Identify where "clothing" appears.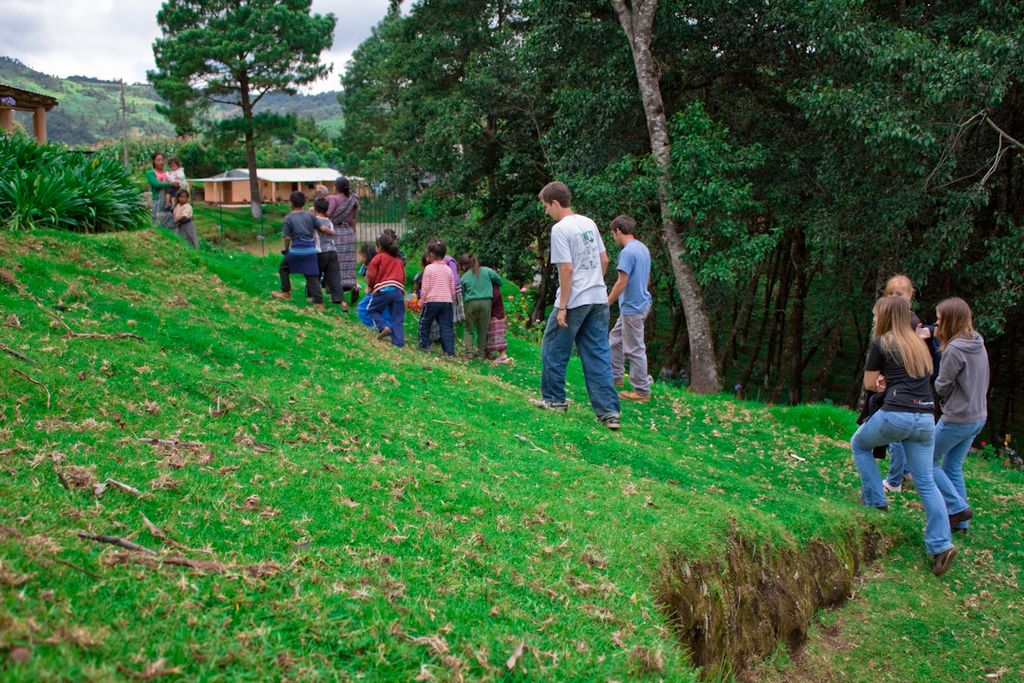
Appears at <region>483, 281, 505, 359</region>.
